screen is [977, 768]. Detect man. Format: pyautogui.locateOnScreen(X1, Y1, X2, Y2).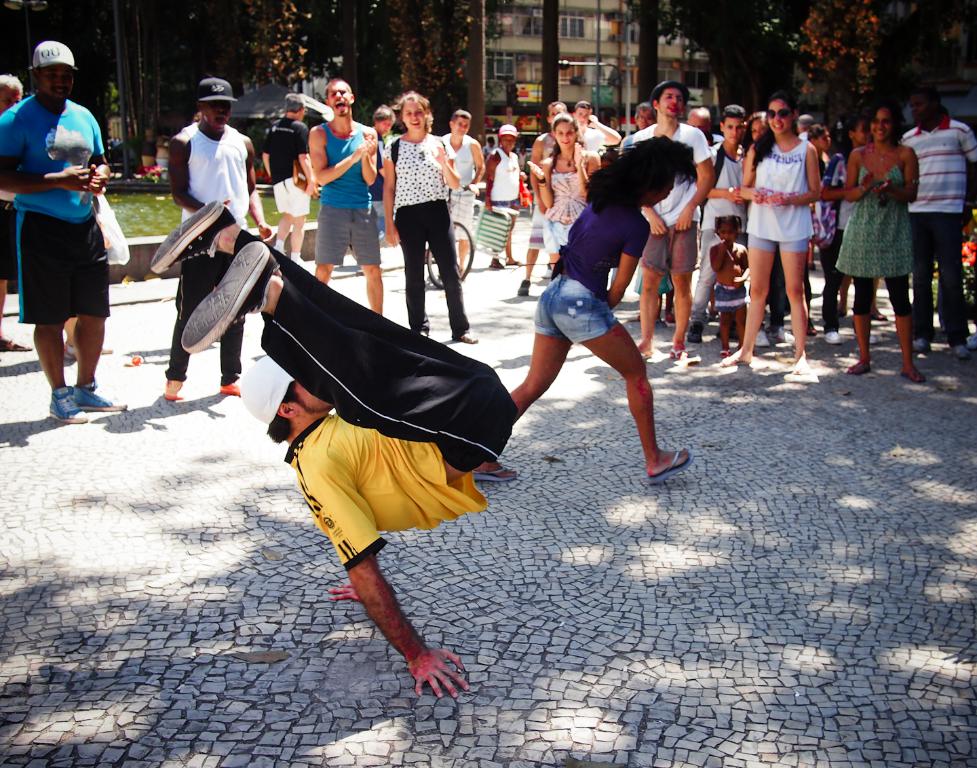
pyautogui.locateOnScreen(571, 103, 616, 217).
